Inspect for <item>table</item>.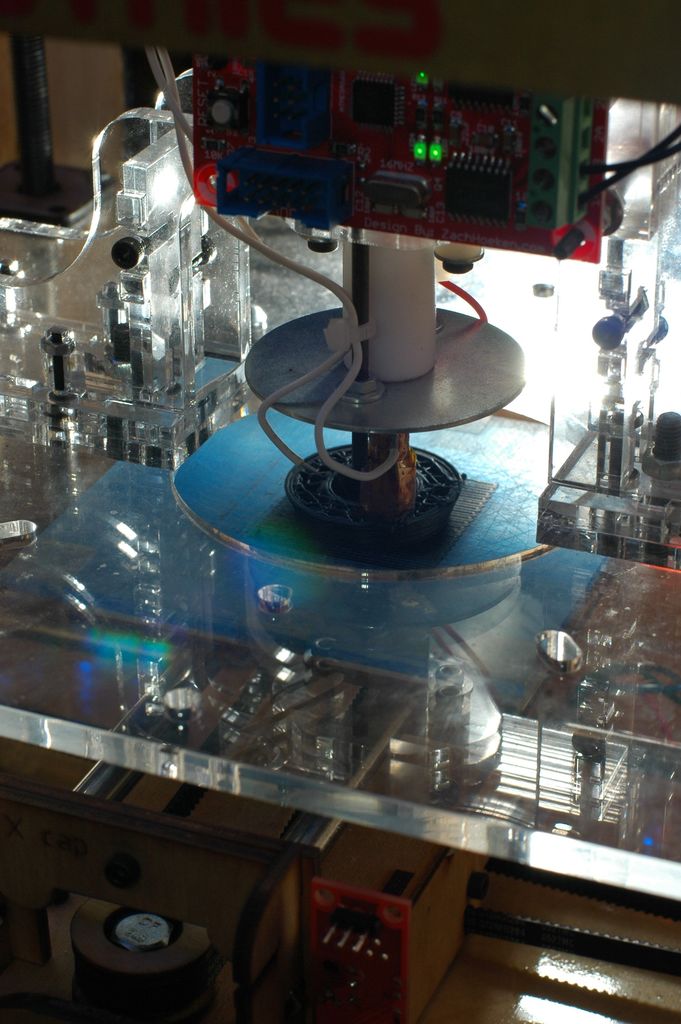
Inspection: <region>0, 214, 680, 899</region>.
